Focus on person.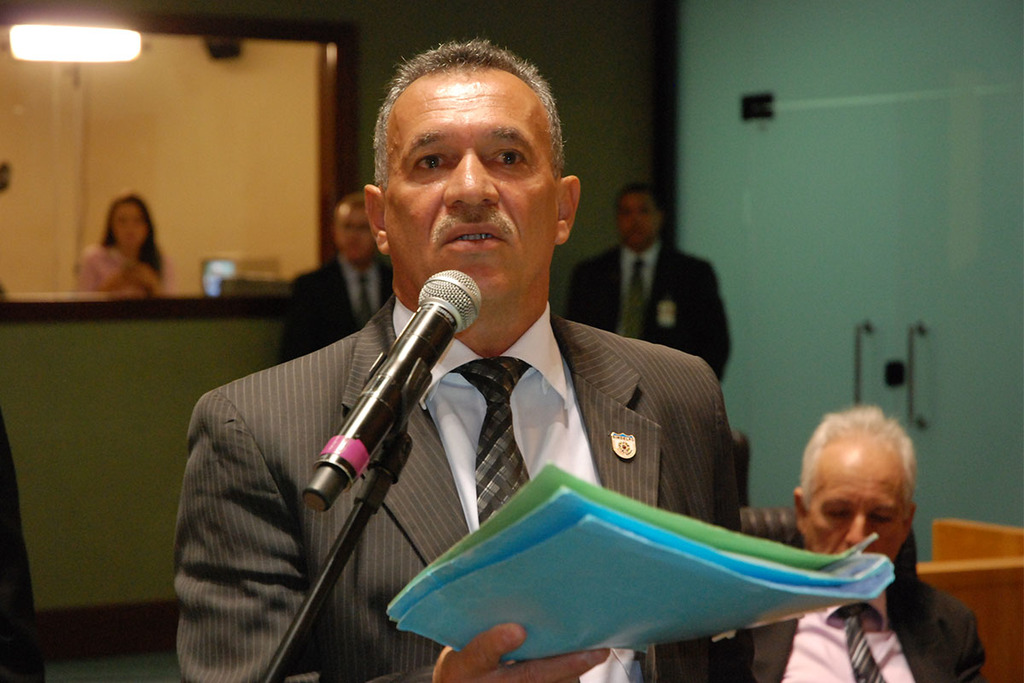
Focused at detection(172, 35, 757, 682).
